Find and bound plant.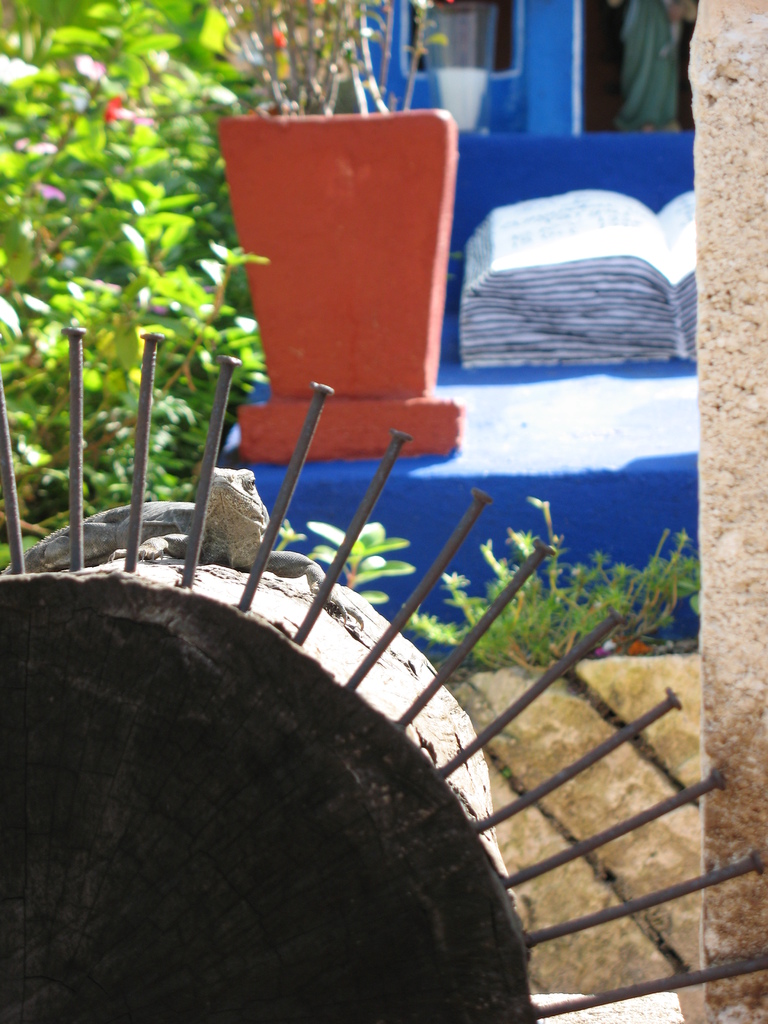
Bound: select_region(20, 18, 275, 590).
